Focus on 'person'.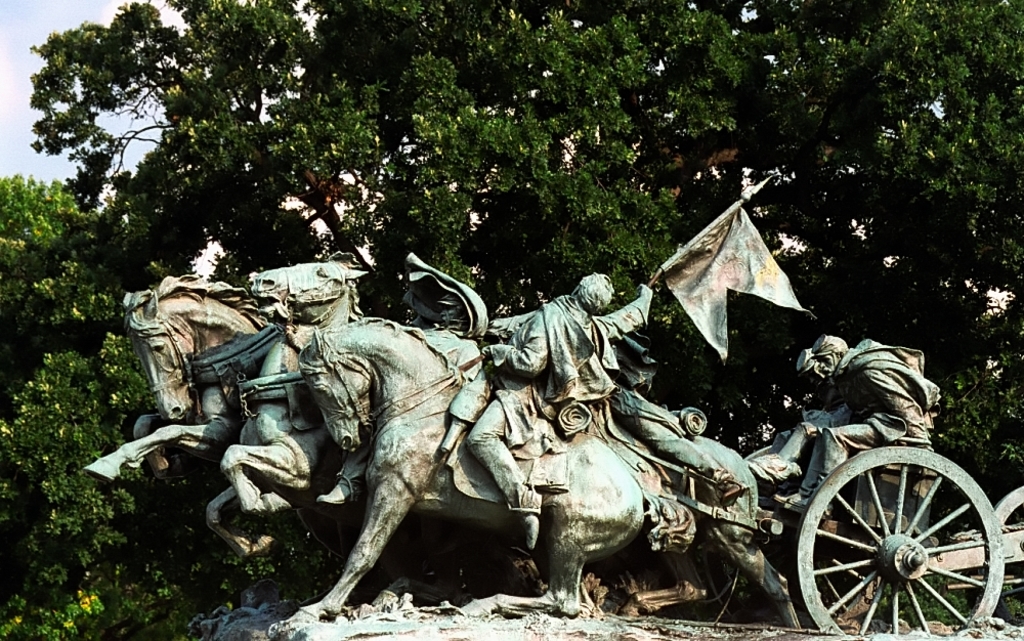
Focused at locate(773, 333, 942, 515).
